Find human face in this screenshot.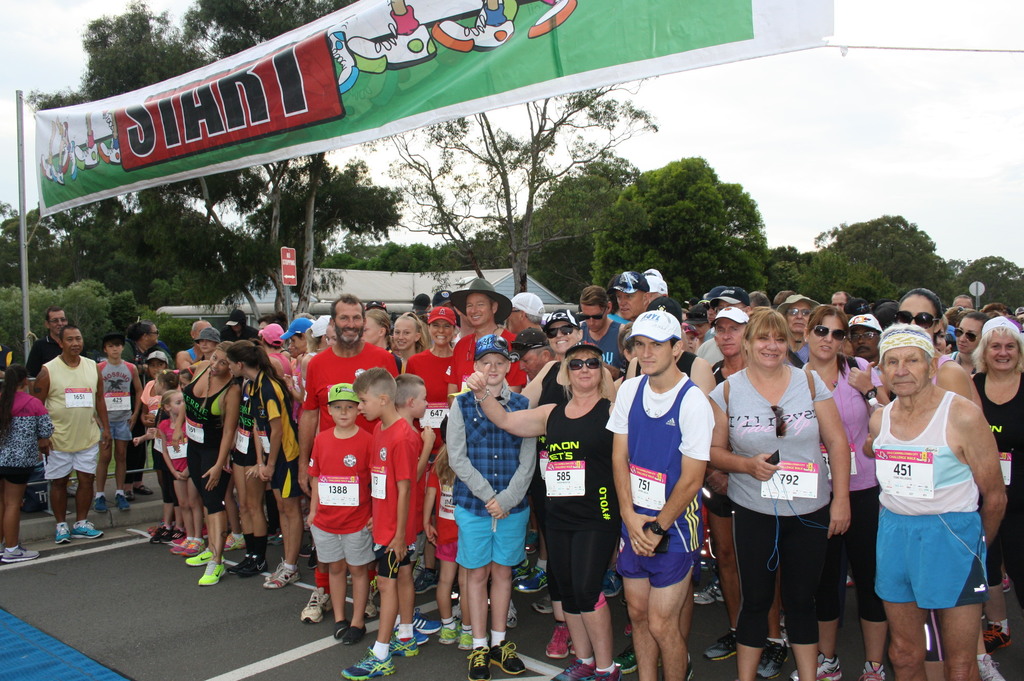
The bounding box for human face is BBox(847, 328, 881, 356).
